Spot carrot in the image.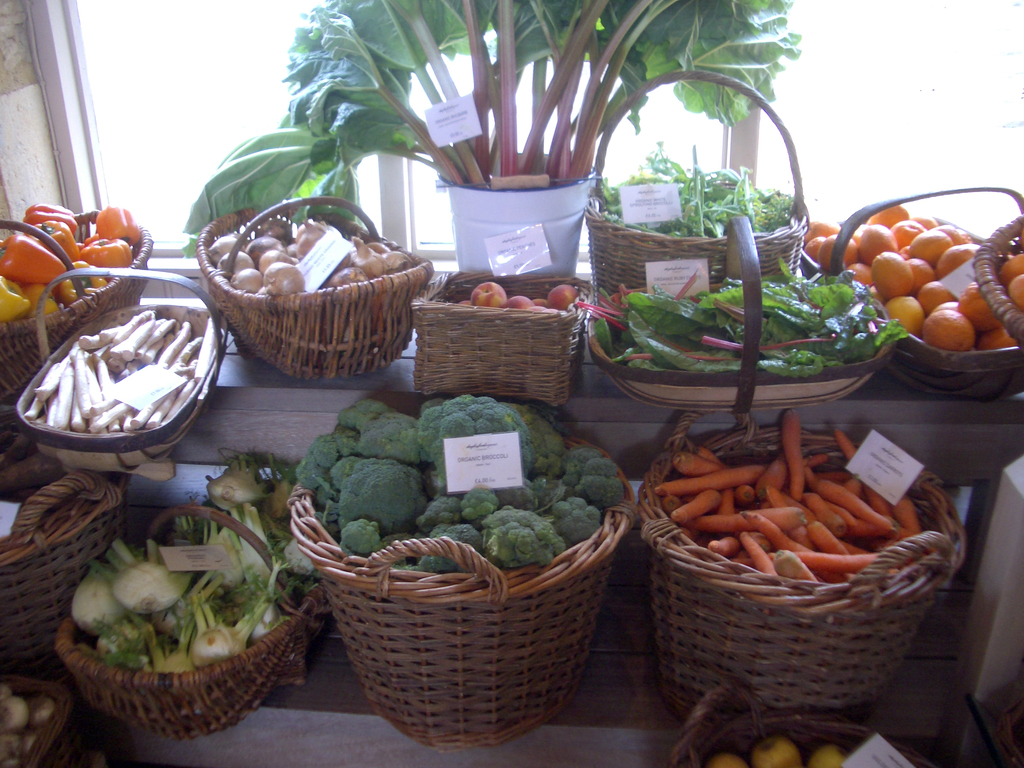
carrot found at rect(665, 441, 923, 609).
